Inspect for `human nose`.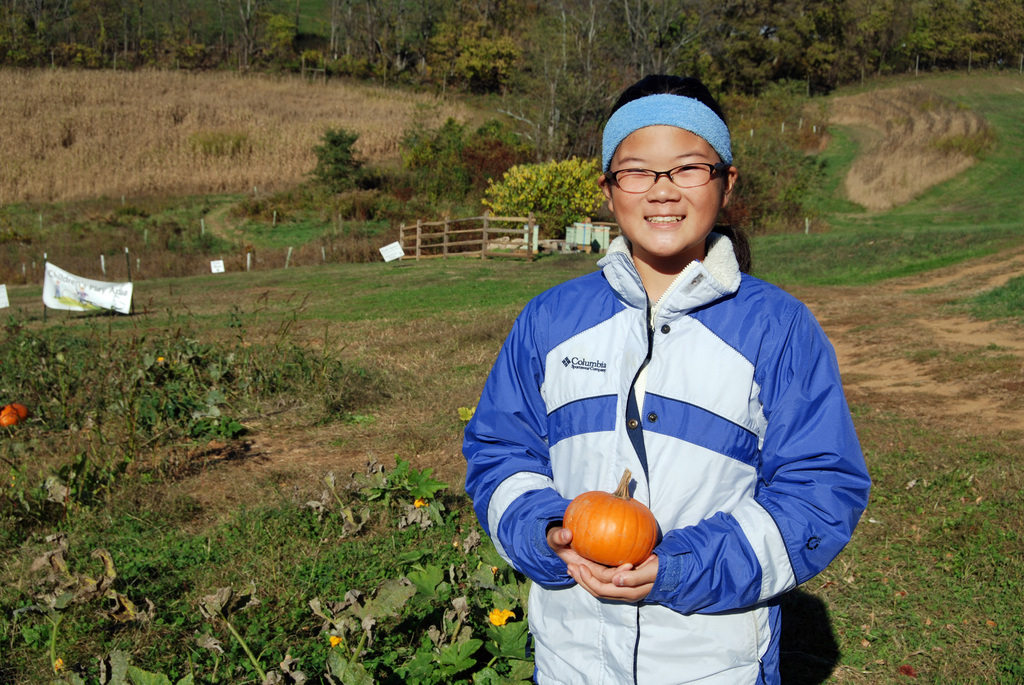
Inspection: left=646, top=169, right=681, bottom=201.
